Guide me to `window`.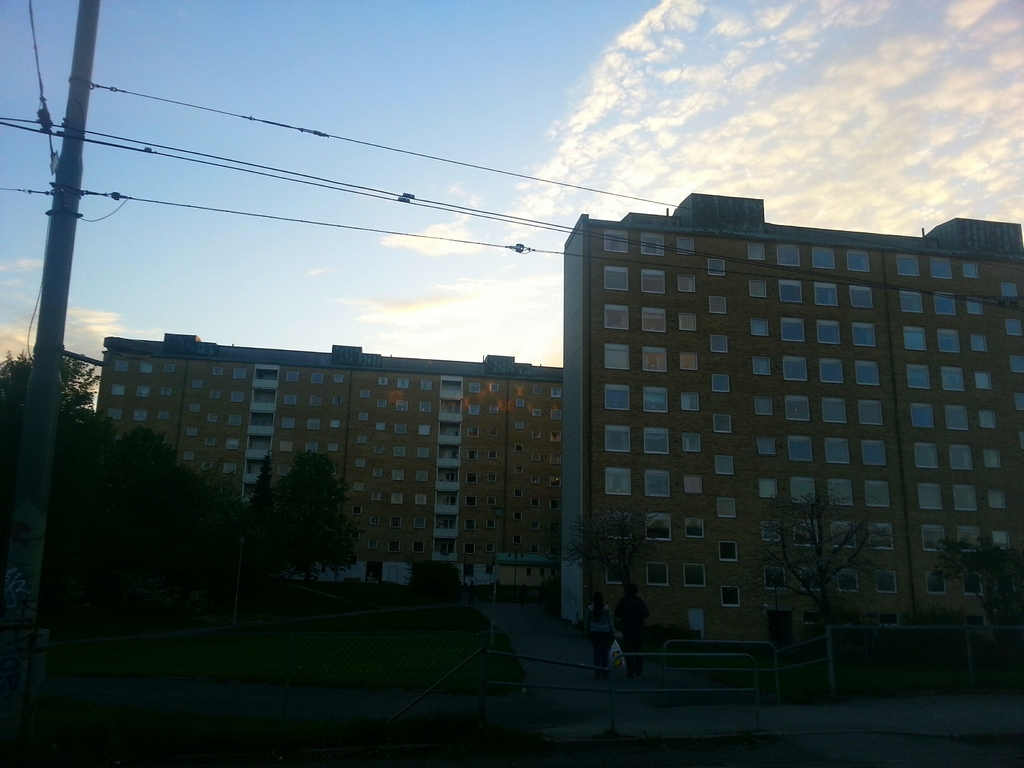
Guidance: <box>532,496,538,505</box>.
